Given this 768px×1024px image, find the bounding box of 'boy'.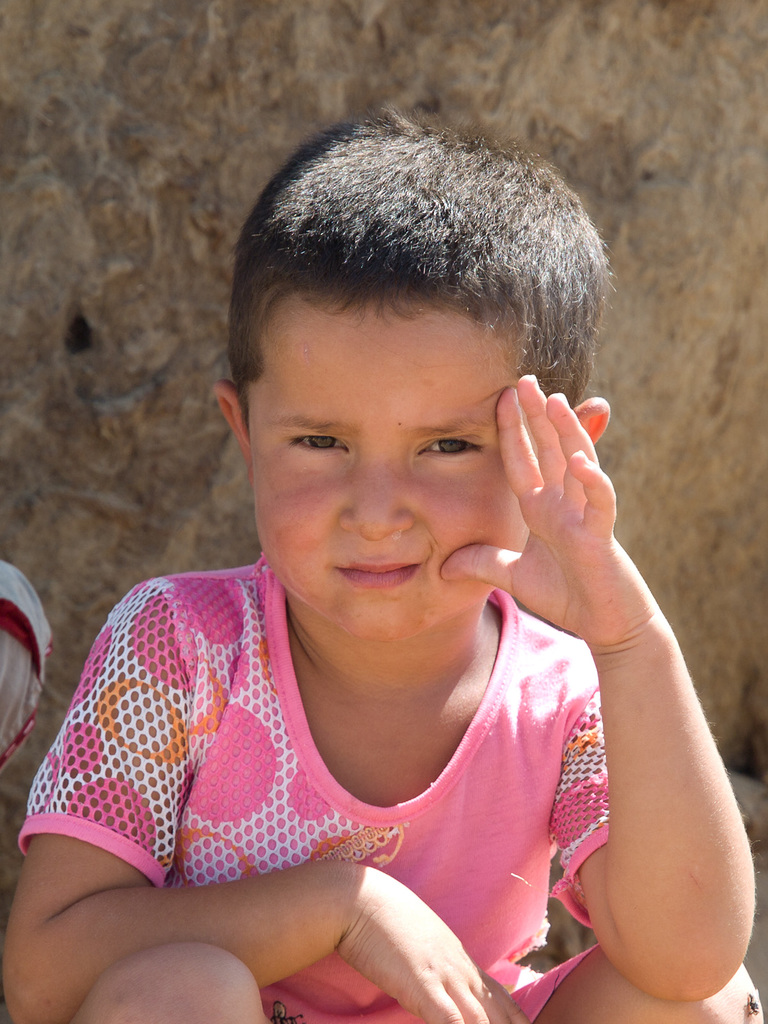
(x1=4, y1=106, x2=767, y2=1023).
